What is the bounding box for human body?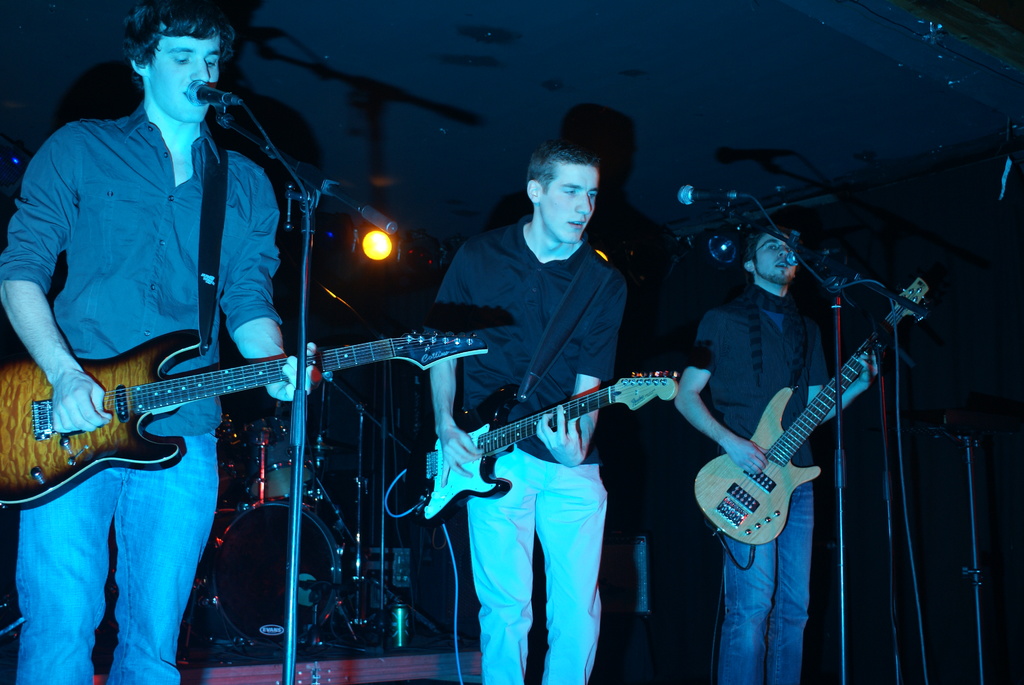
left=421, top=219, right=628, bottom=684.
